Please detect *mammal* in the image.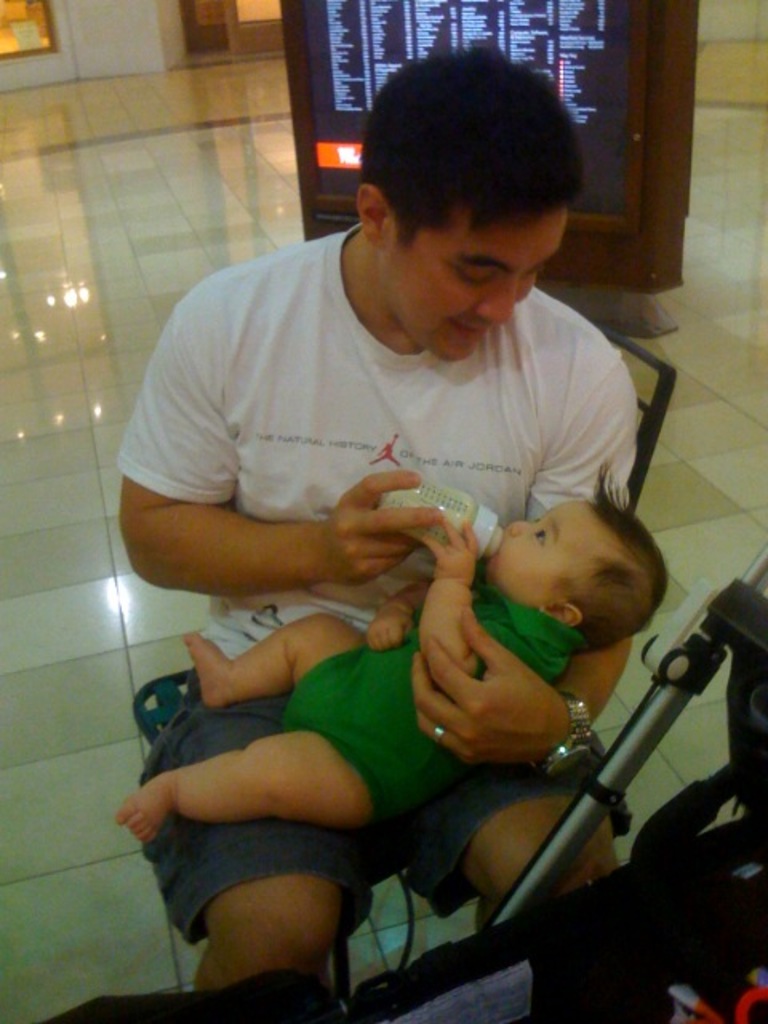
rect(136, 467, 662, 848).
